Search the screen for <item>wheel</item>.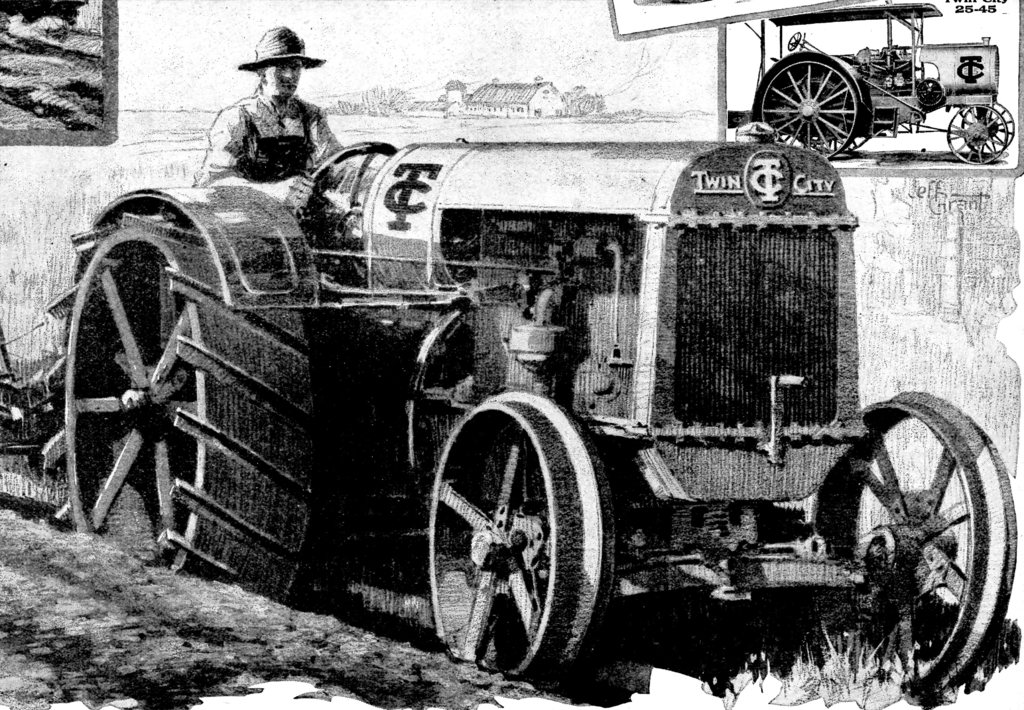
Found at BBox(800, 135, 871, 155).
